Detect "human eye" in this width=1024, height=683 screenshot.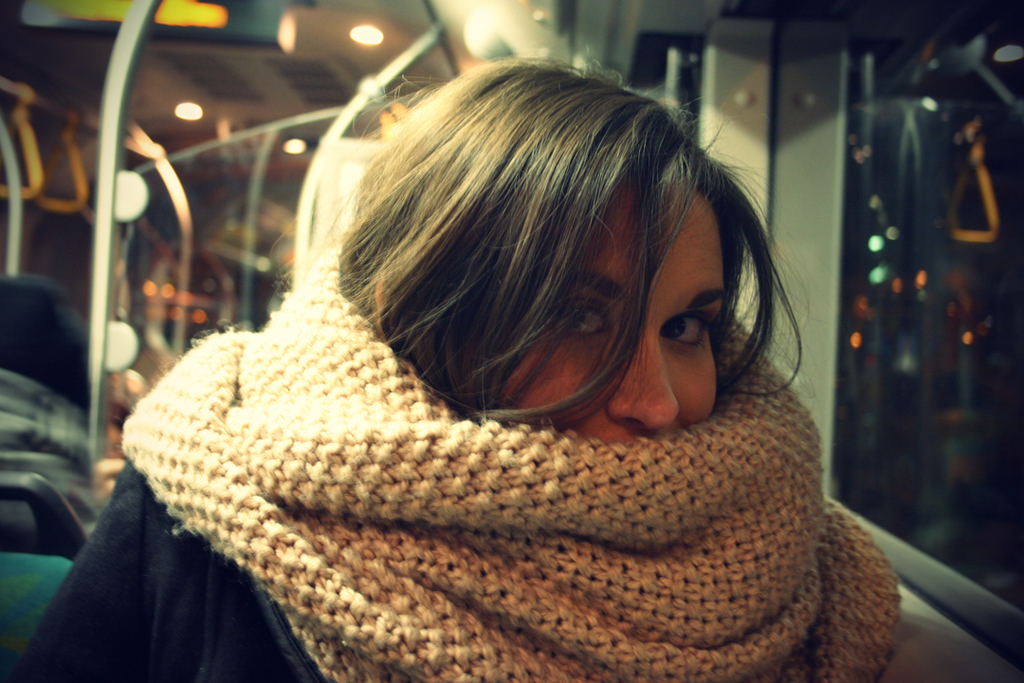
Detection: detection(657, 309, 710, 357).
